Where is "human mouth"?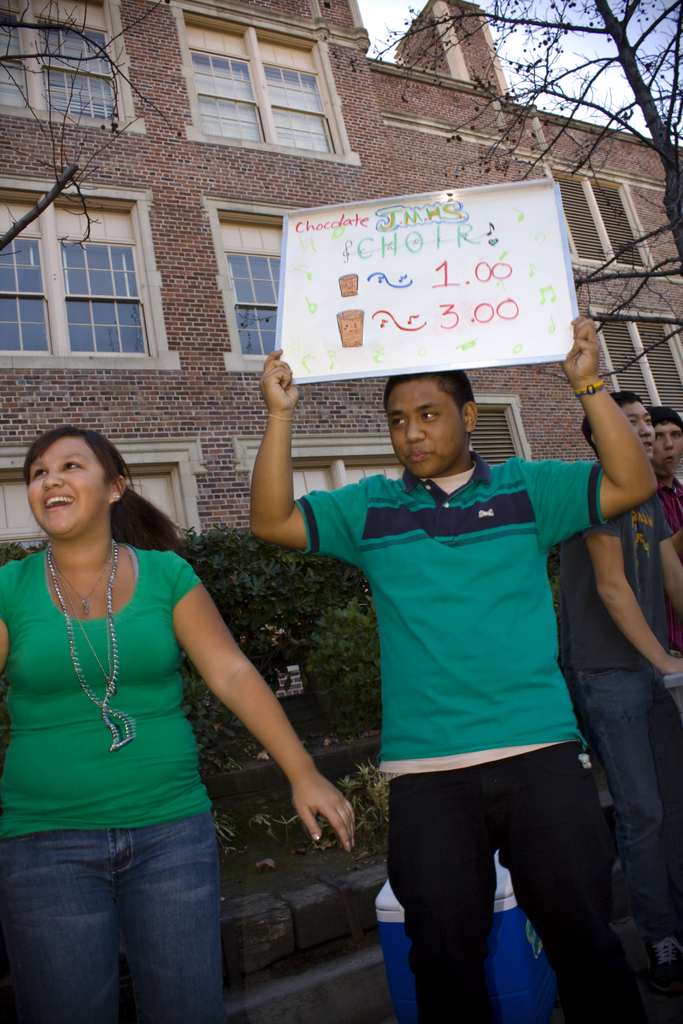
region(45, 493, 74, 518).
